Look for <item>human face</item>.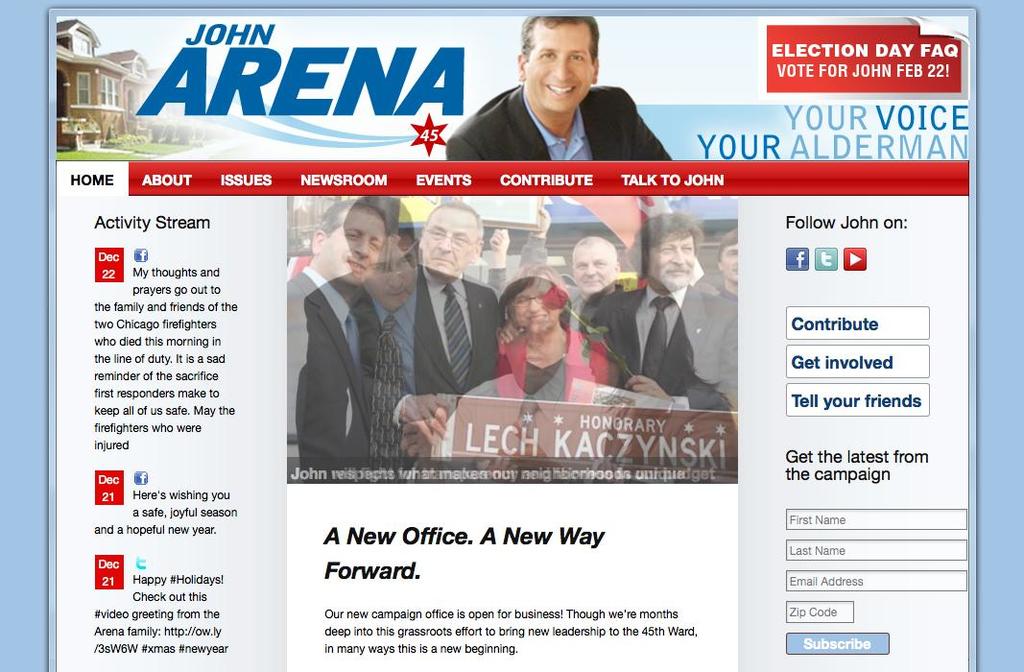
Found: {"left": 525, "top": 27, "right": 579, "bottom": 113}.
